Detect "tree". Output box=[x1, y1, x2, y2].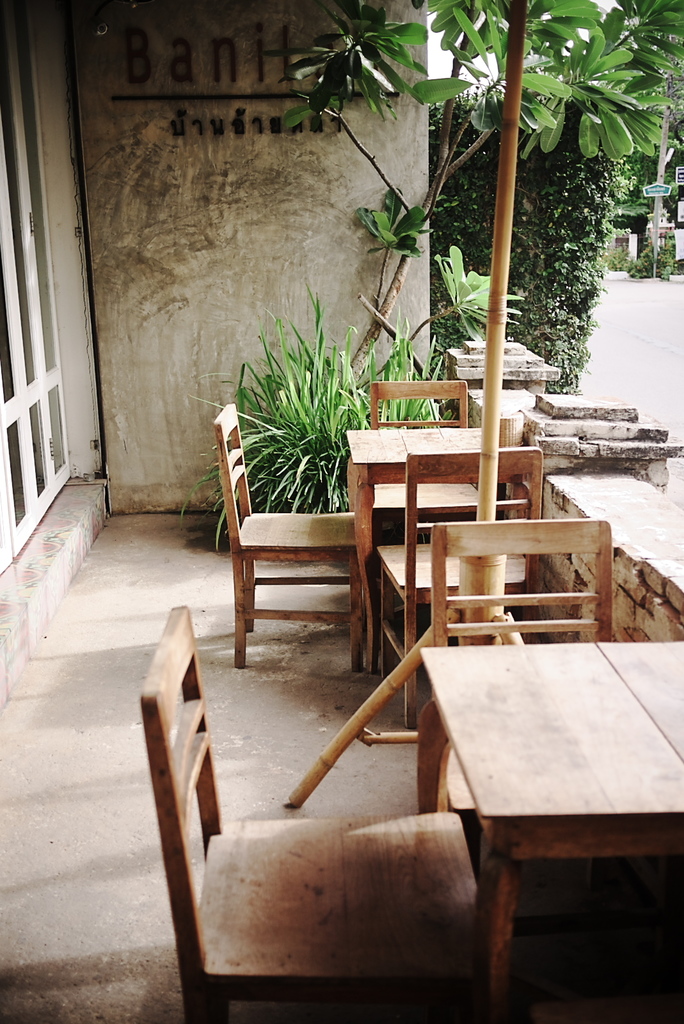
box=[278, 0, 683, 372].
